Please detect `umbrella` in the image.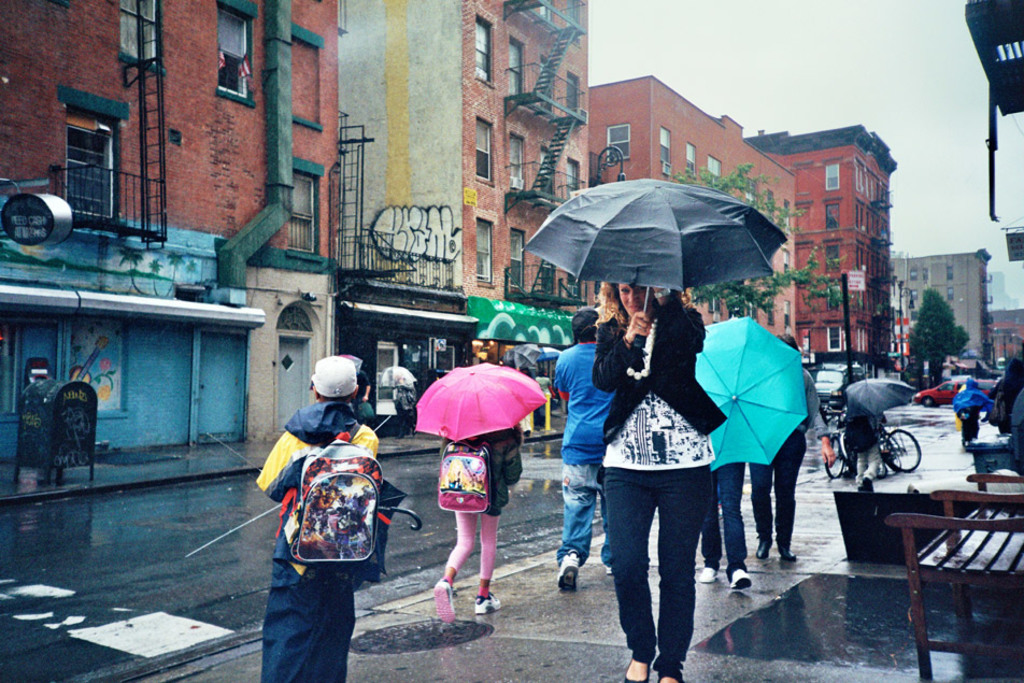
locate(523, 180, 790, 350).
